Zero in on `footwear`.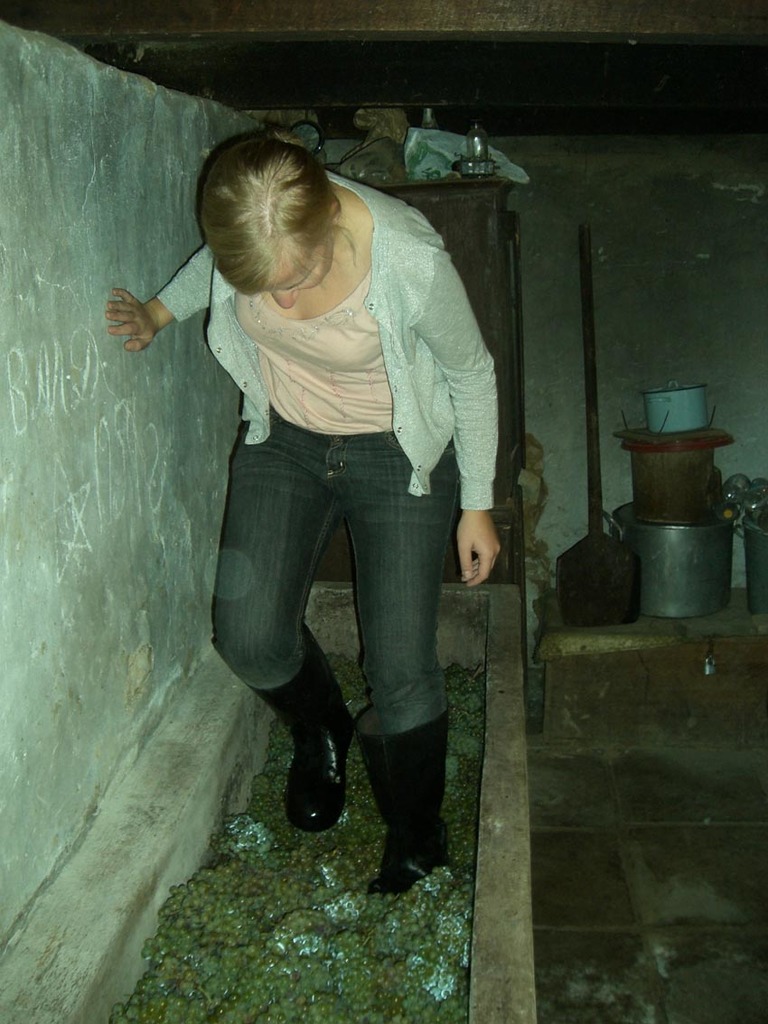
Zeroed in: x1=293 y1=707 x2=361 y2=838.
